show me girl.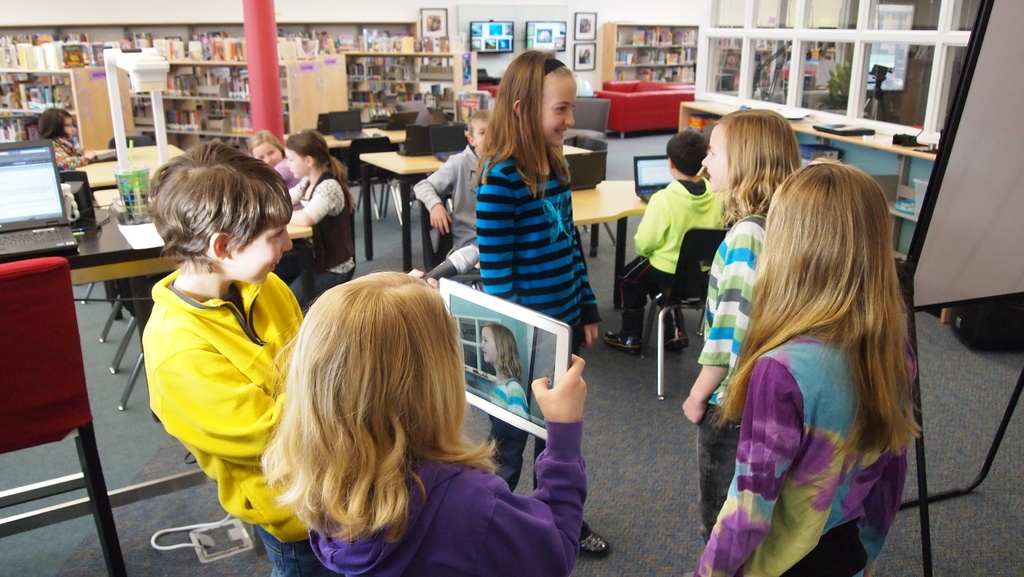
girl is here: (255, 270, 589, 576).
